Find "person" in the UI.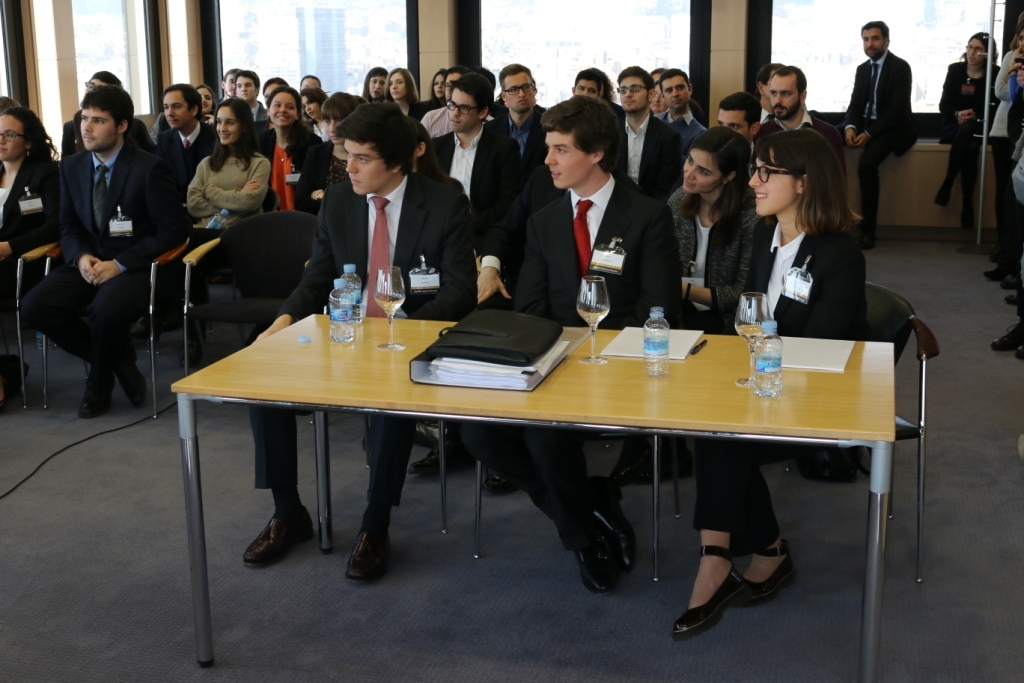
UI element at left=202, top=84, right=219, bottom=107.
